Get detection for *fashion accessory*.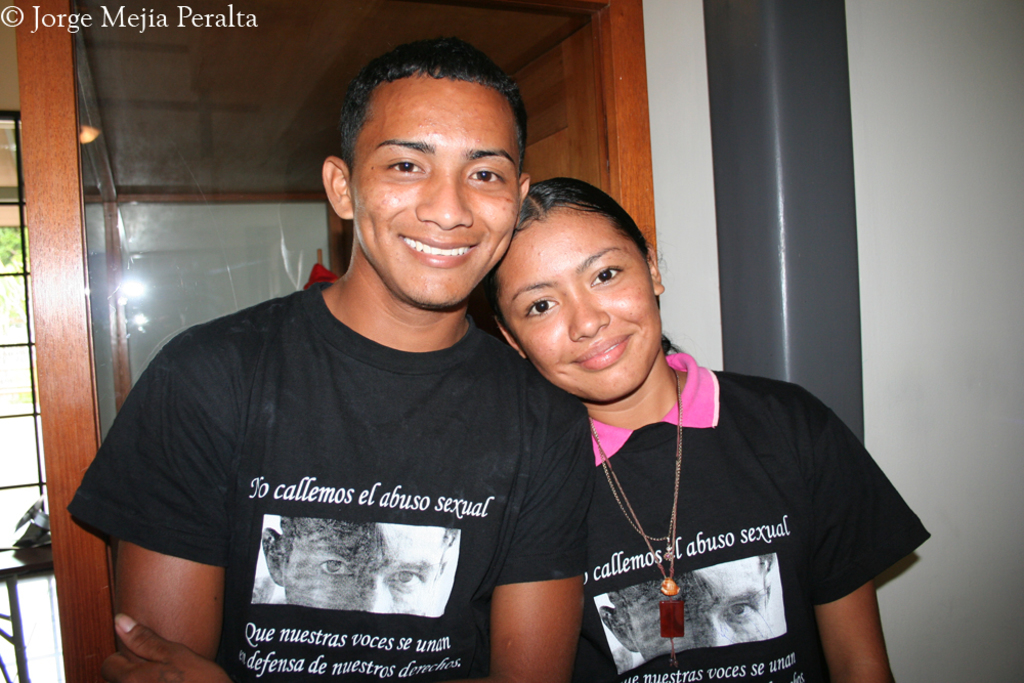
Detection: bbox=(585, 414, 679, 540).
